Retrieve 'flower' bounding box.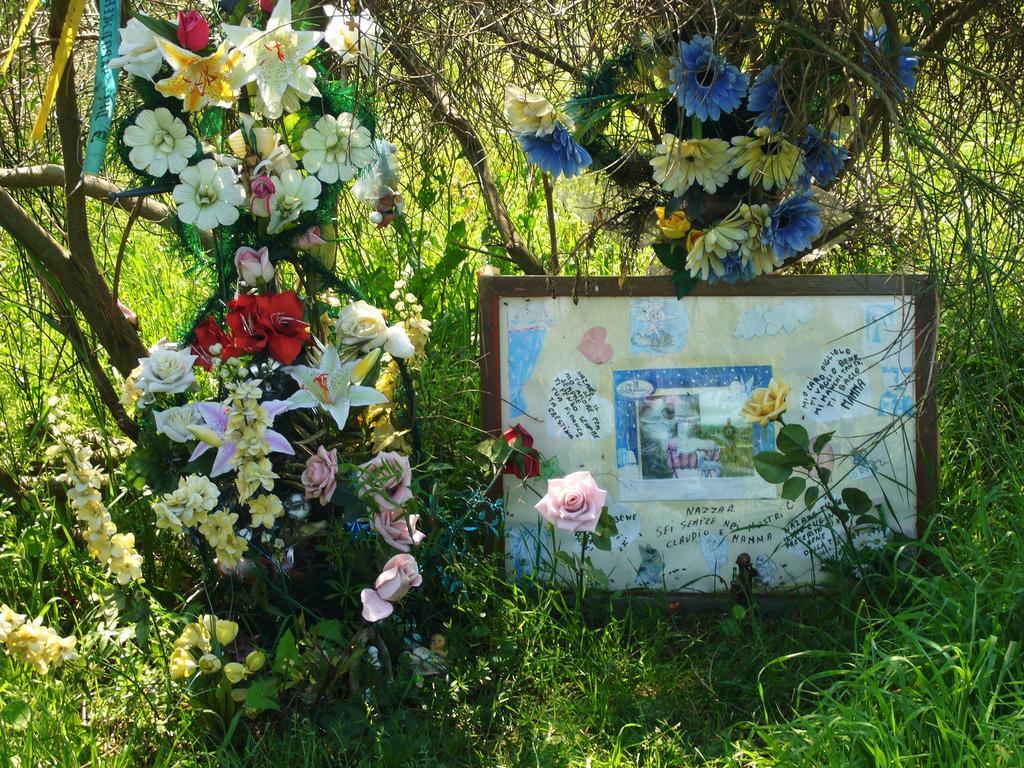
Bounding box: [left=799, top=125, right=855, bottom=183].
